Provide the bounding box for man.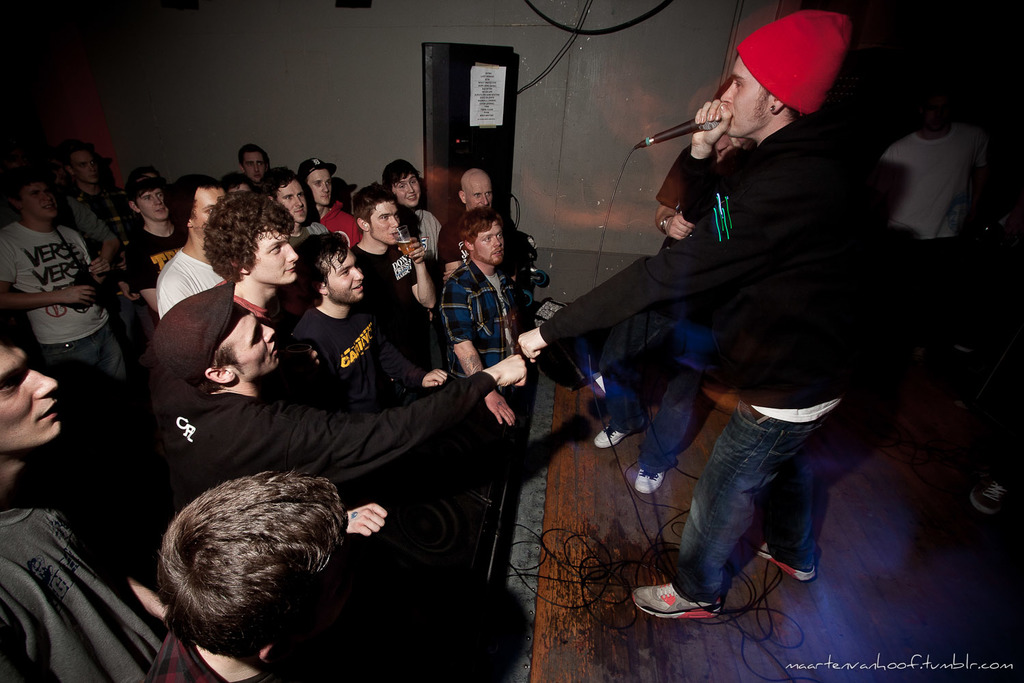
Rect(146, 462, 356, 682).
